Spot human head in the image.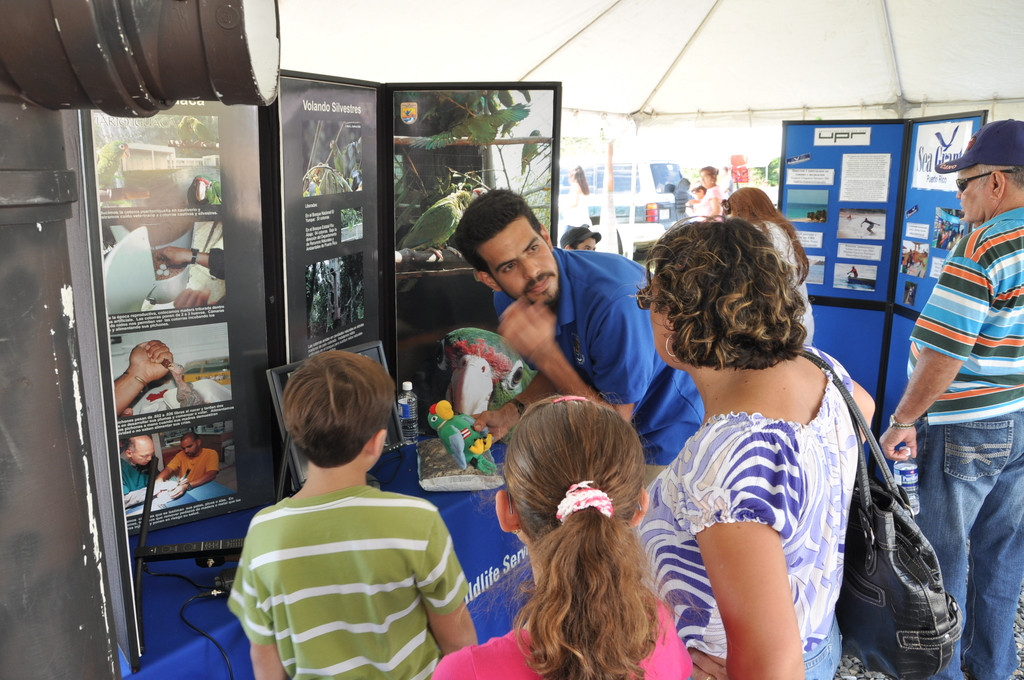
human head found at 643/220/804/364.
